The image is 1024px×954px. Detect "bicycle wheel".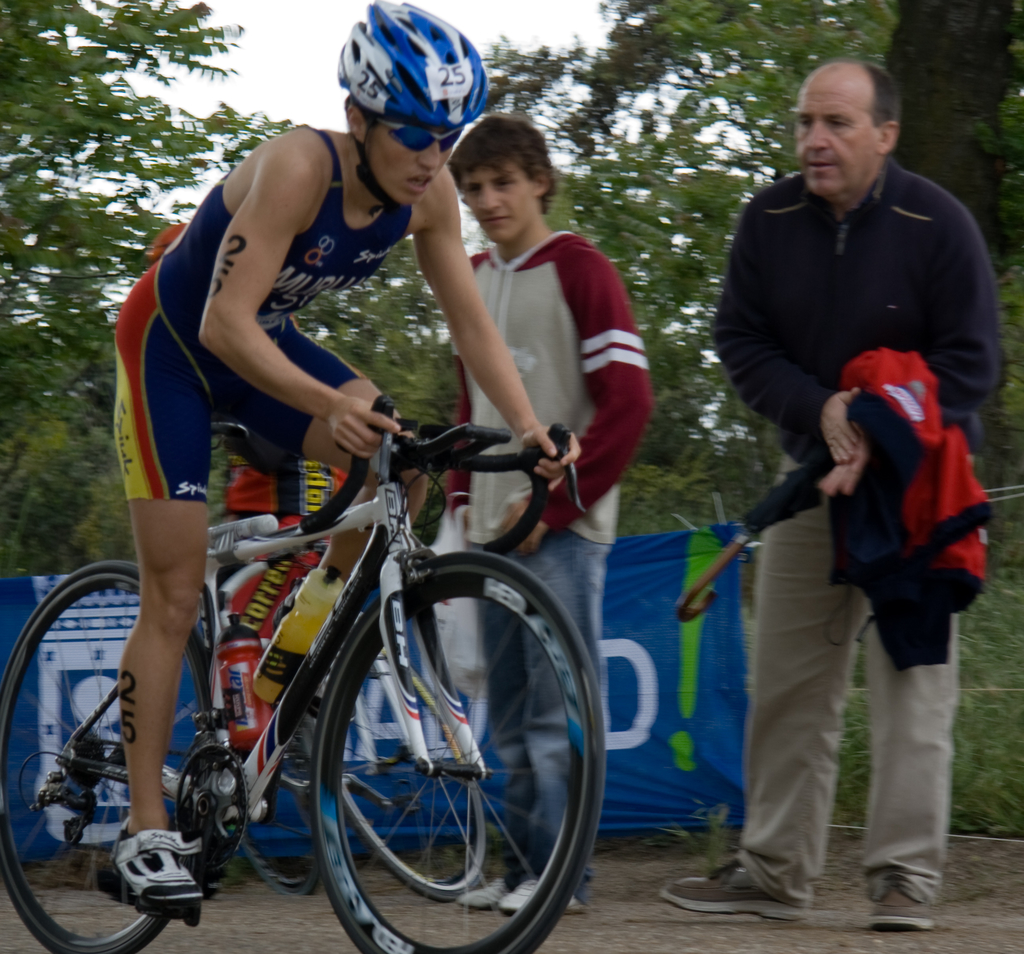
Detection: box(299, 542, 573, 949).
